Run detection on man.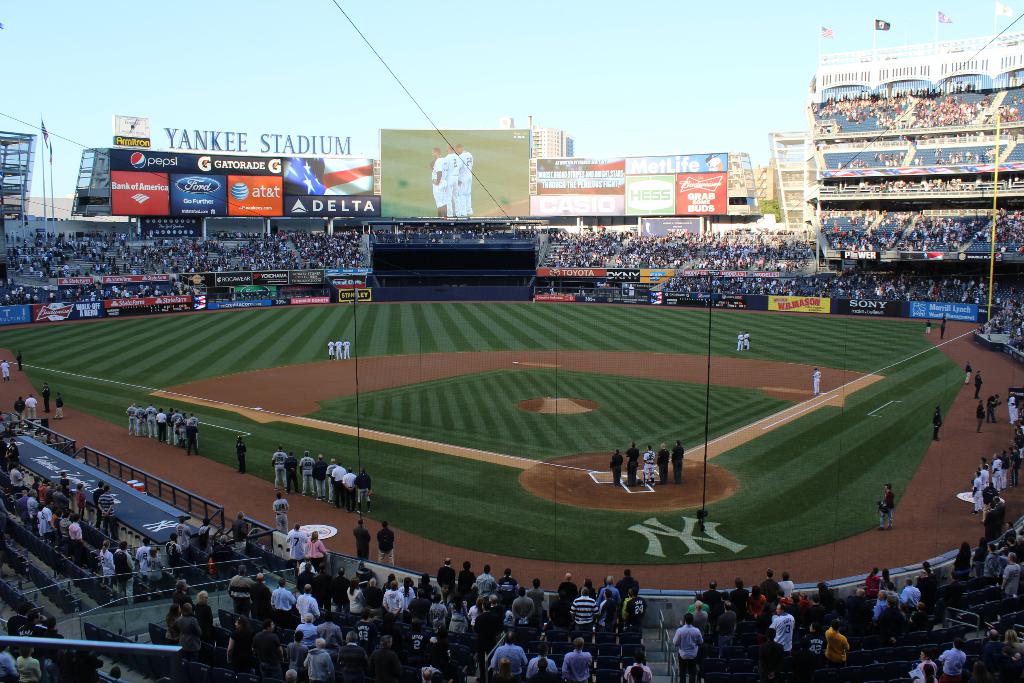
Result: <bbox>1005, 522, 1019, 547</bbox>.
